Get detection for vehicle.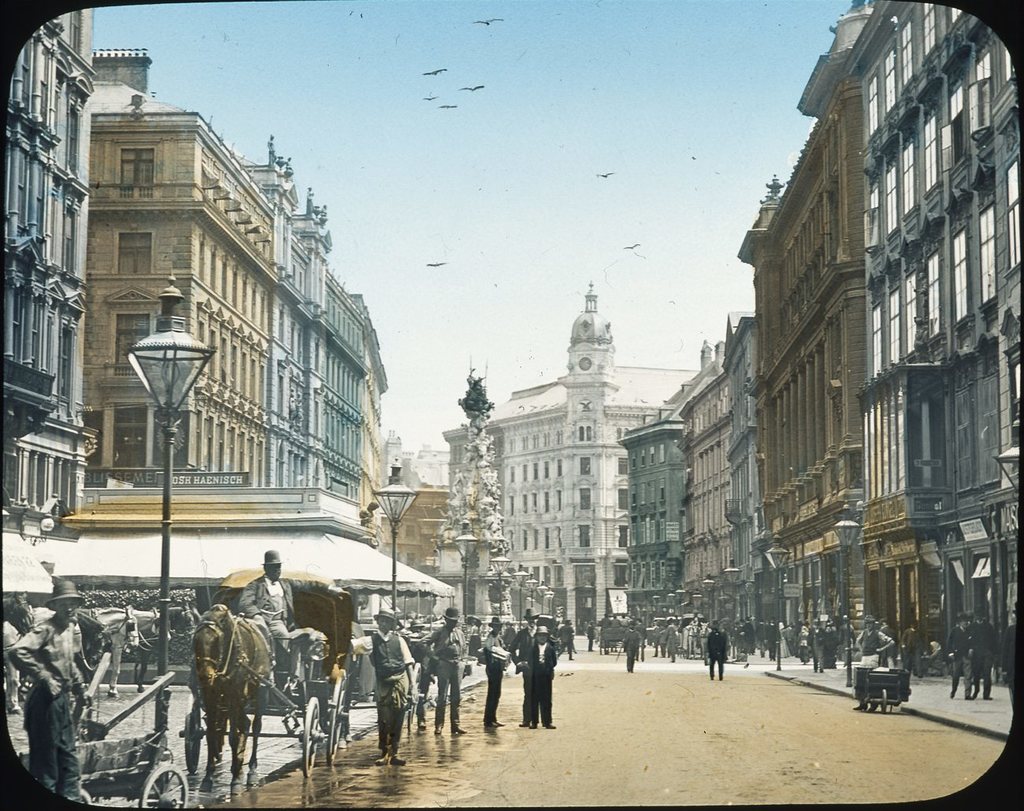
Detection: bbox=(168, 563, 352, 778).
